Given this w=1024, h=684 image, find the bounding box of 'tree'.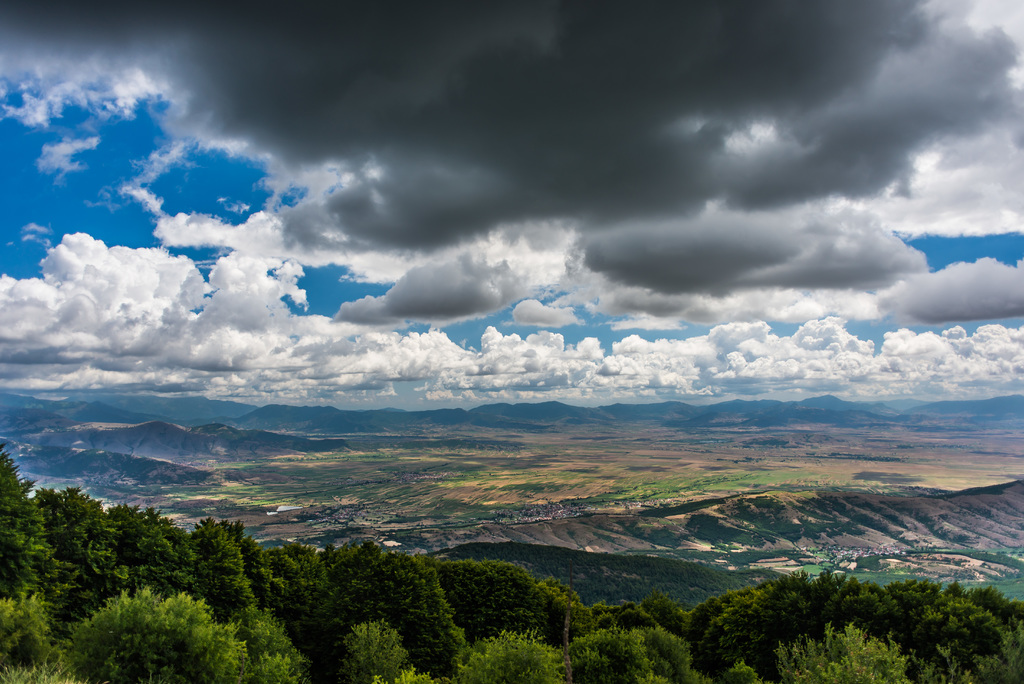
686:578:1023:621.
